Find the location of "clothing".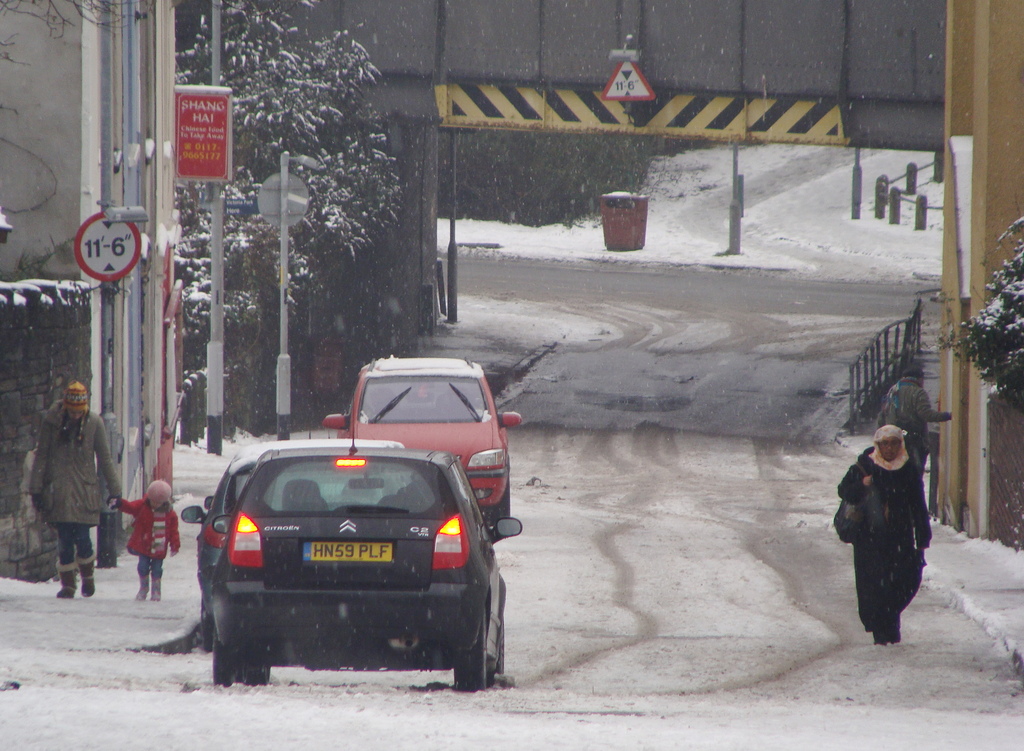
Location: (x1=834, y1=440, x2=936, y2=624).
